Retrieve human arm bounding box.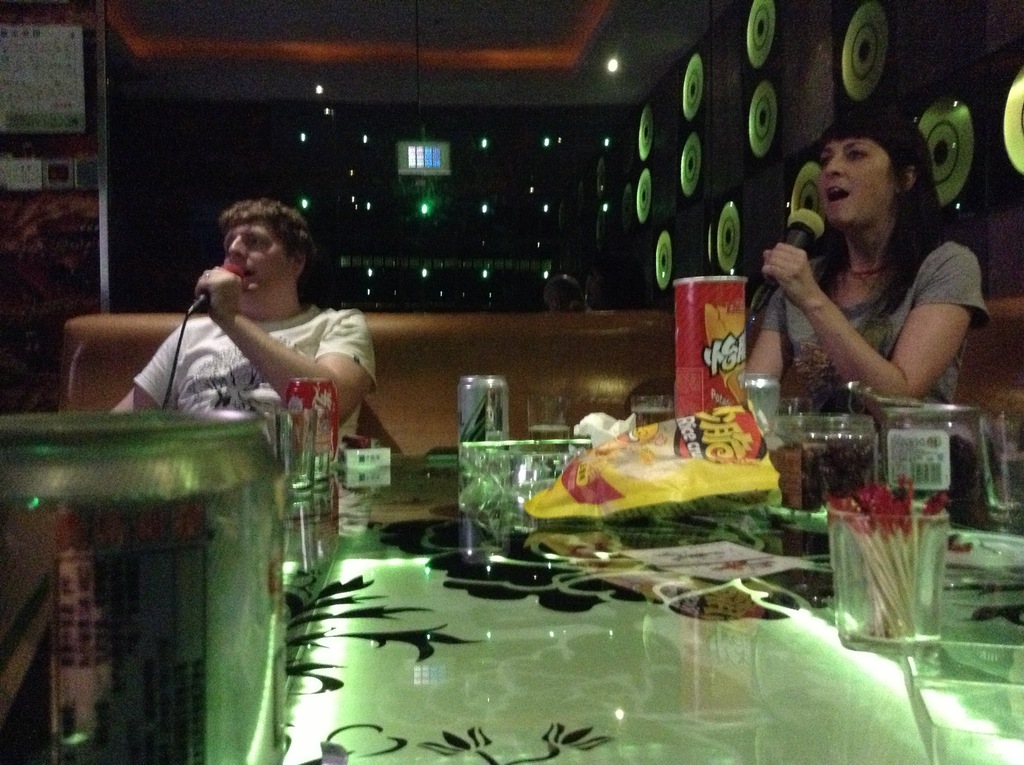
Bounding box: detection(193, 268, 370, 431).
